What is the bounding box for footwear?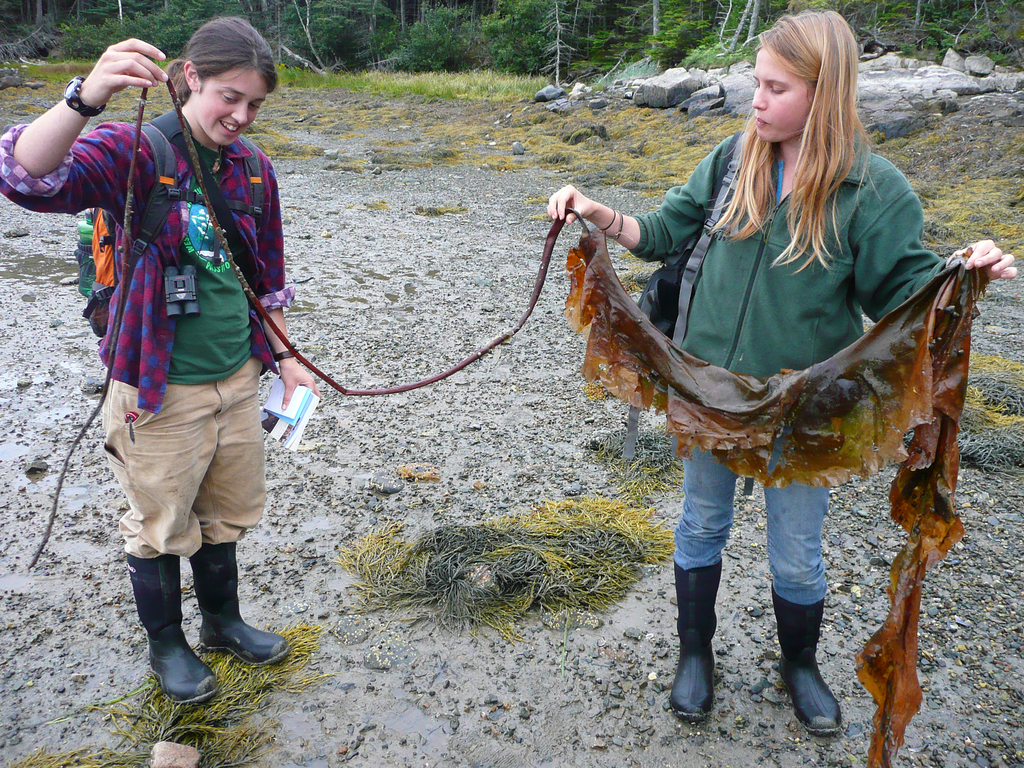
x1=191 y1=543 x2=288 y2=668.
